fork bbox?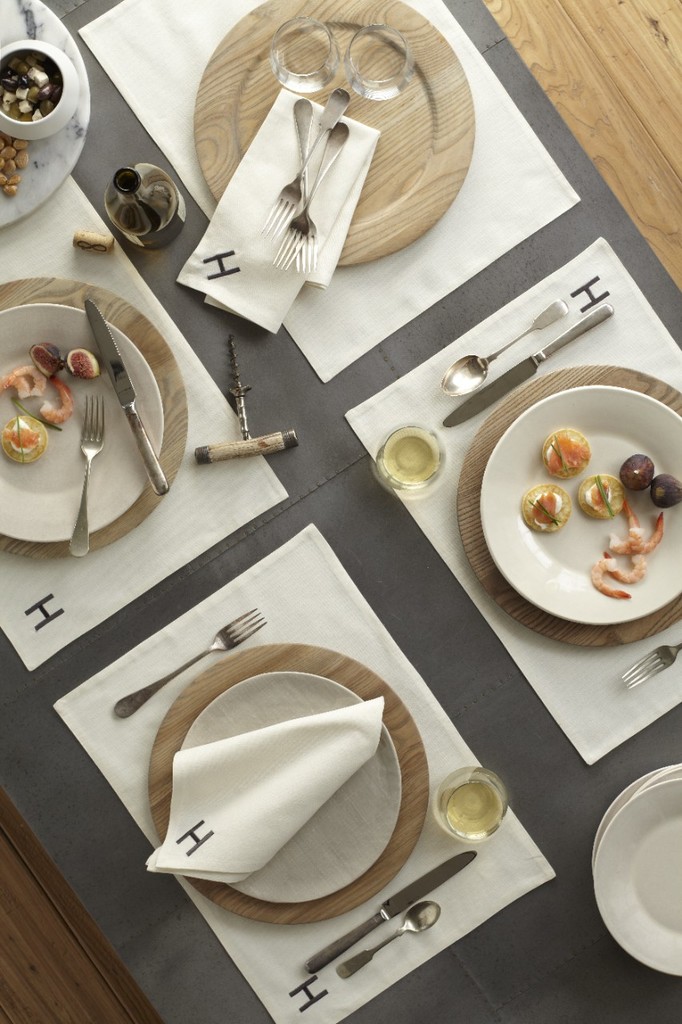
rect(620, 642, 681, 689)
